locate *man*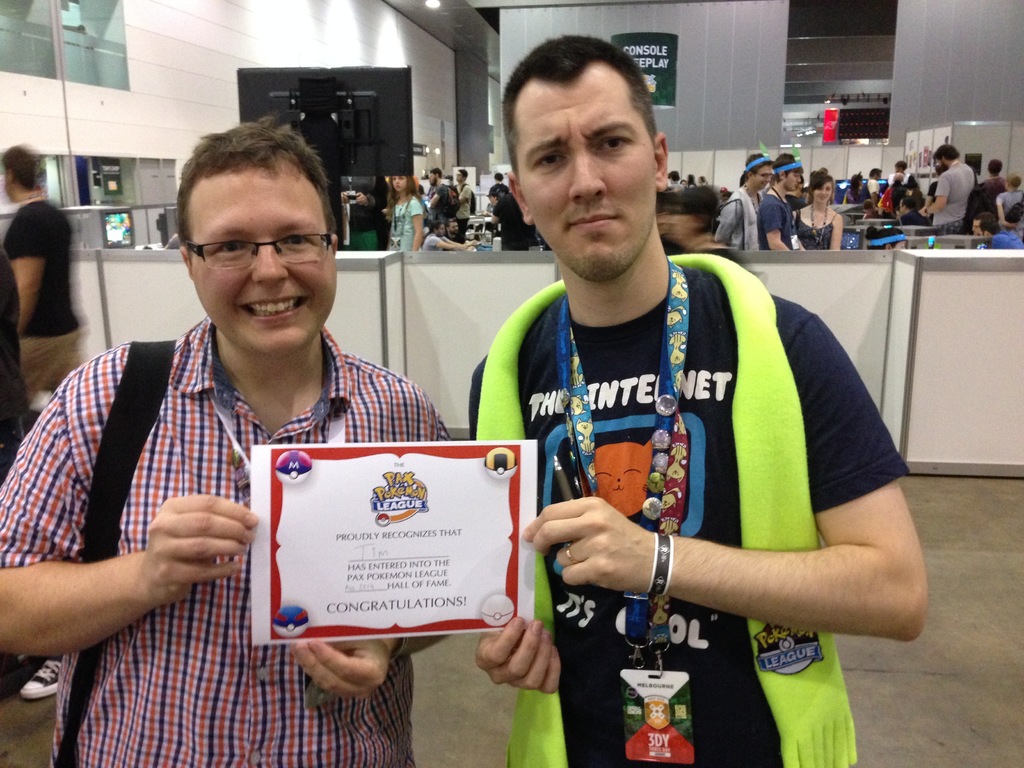
<region>888, 161, 911, 182</region>
